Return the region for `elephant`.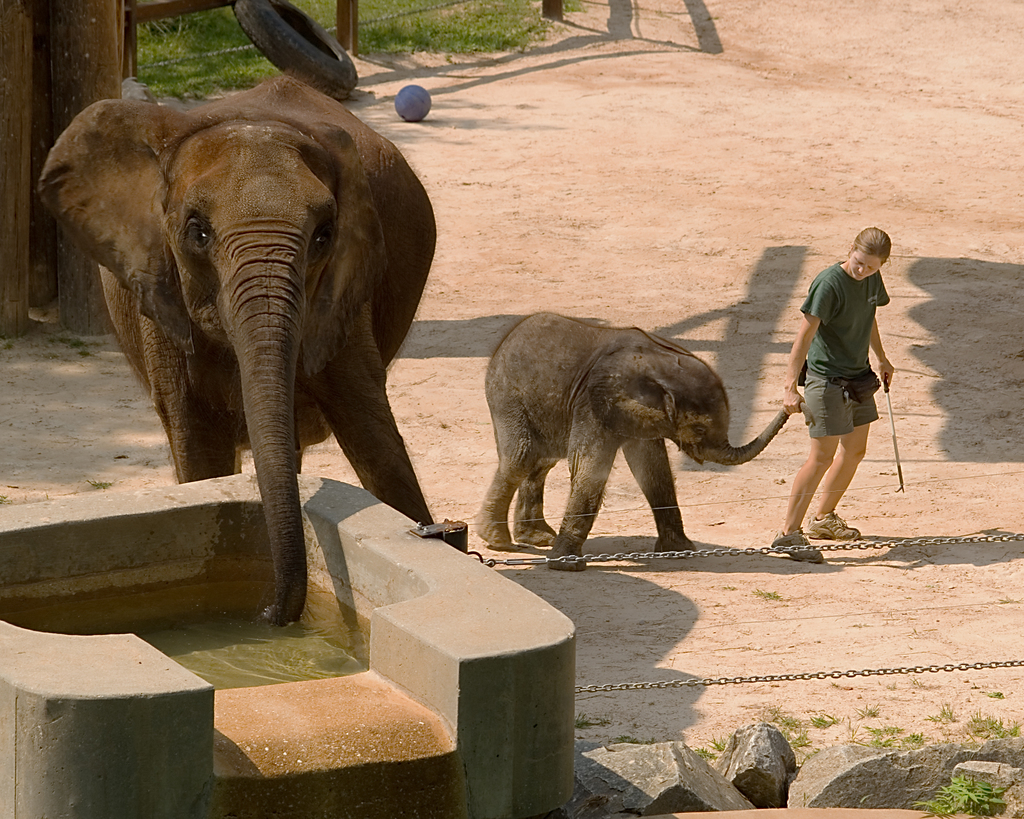
x1=467, y1=307, x2=808, y2=571.
